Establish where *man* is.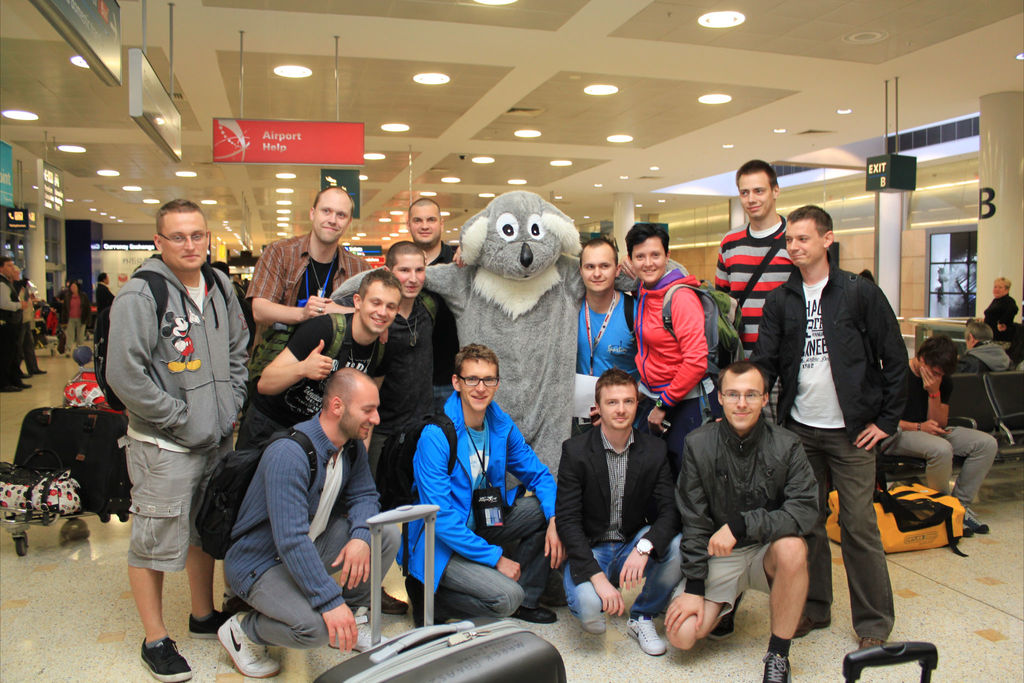
Established at 572/233/645/425.
